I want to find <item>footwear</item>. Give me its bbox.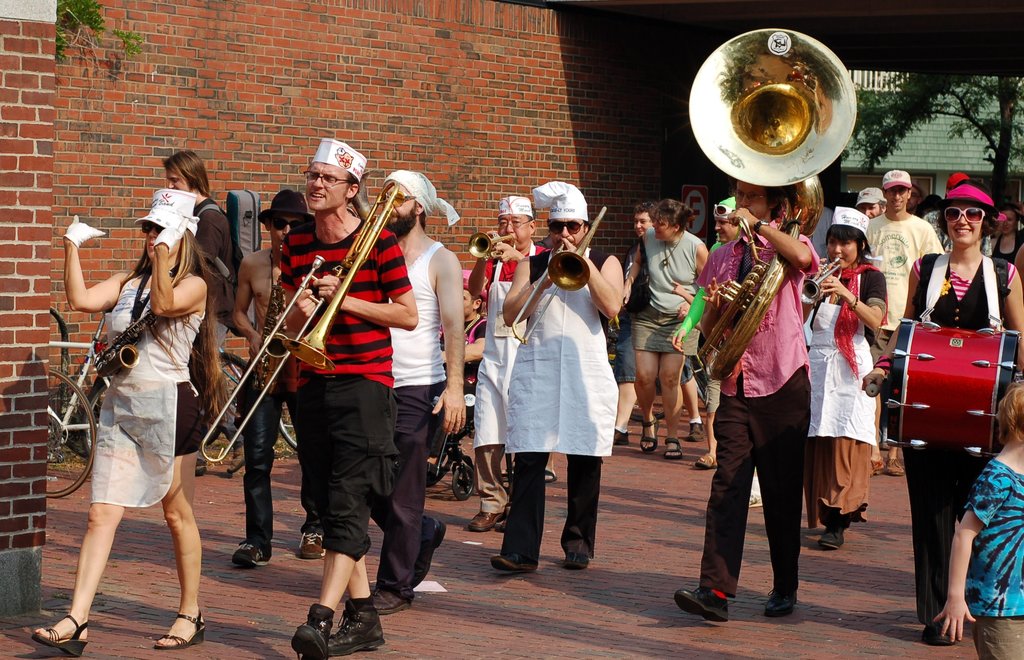
rect(288, 600, 334, 658).
